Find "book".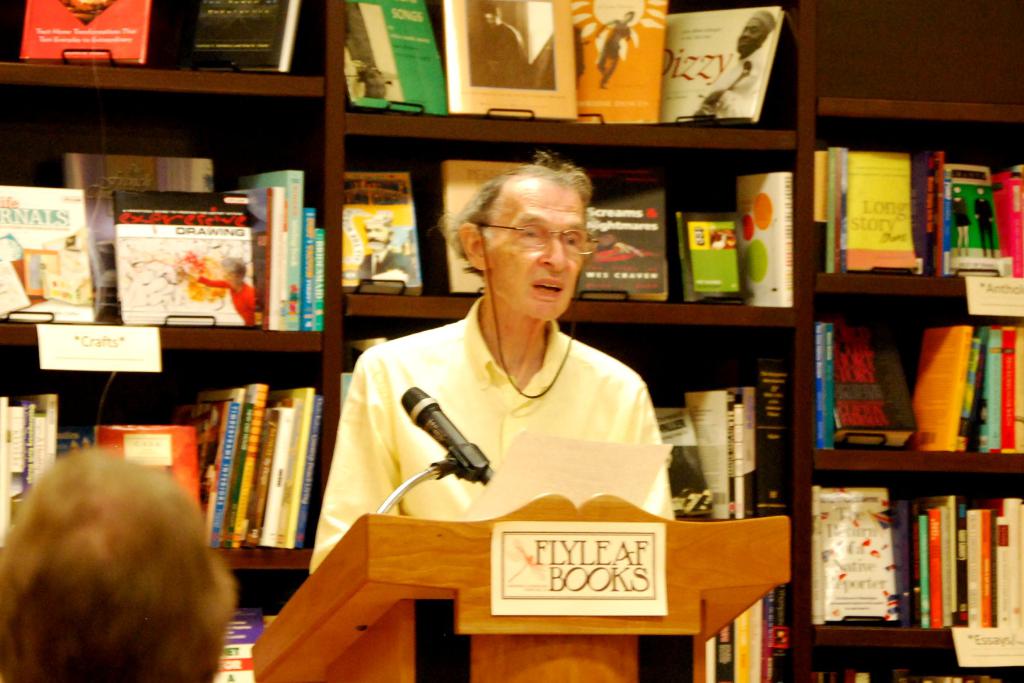
BBox(198, 383, 320, 566).
